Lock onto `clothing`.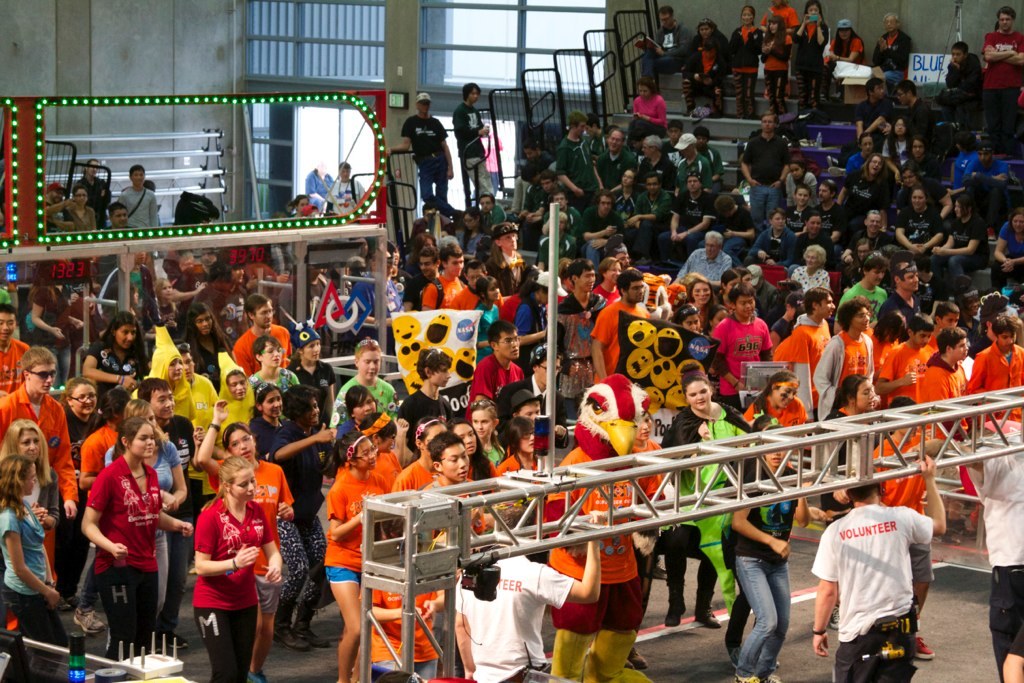
Locked: 323,470,384,587.
